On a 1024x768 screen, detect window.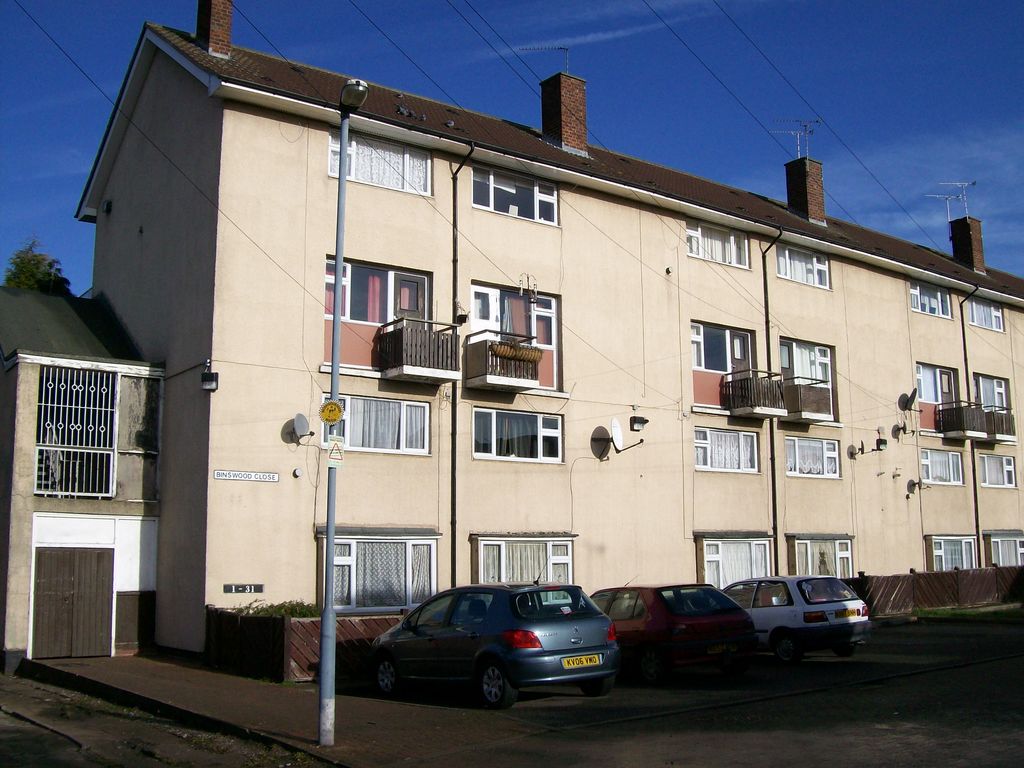
box(785, 534, 856, 577).
